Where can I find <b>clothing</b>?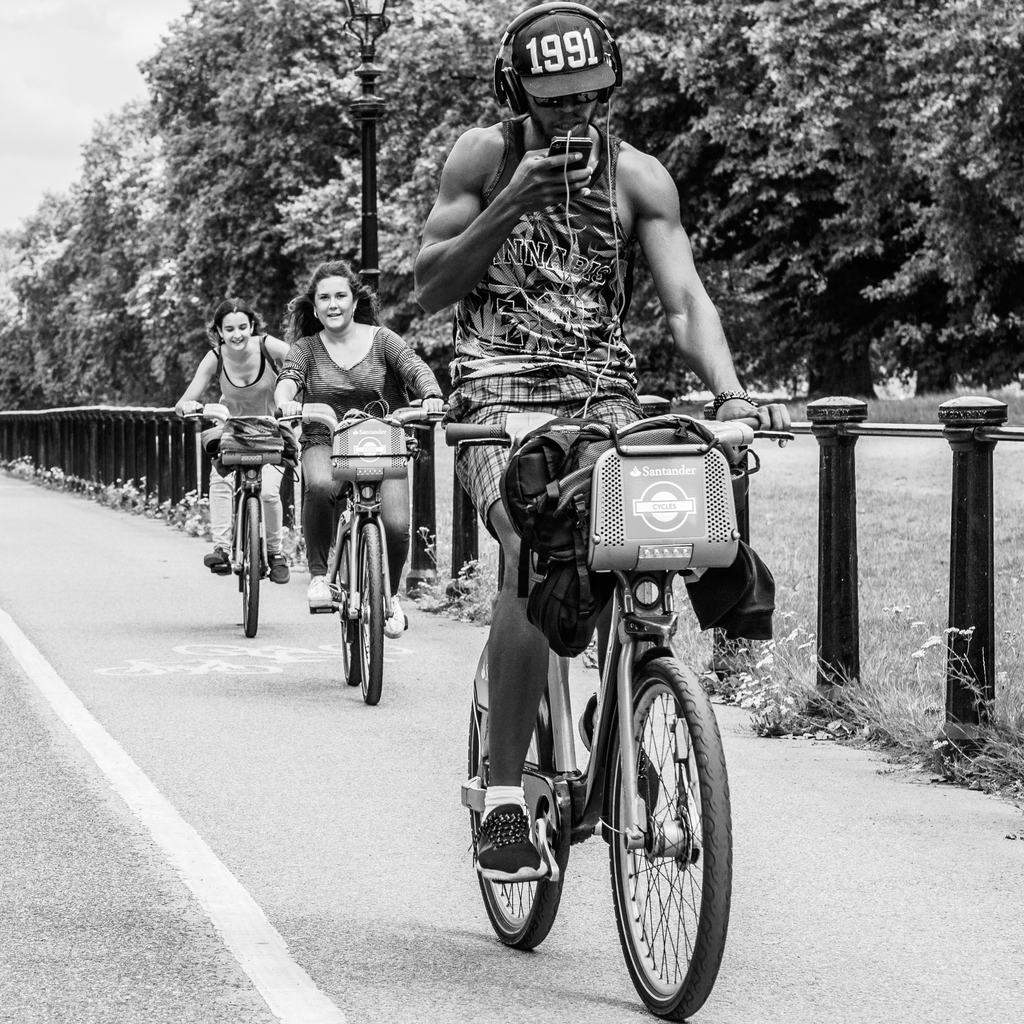
You can find it at [left=436, top=113, right=638, bottom=541].
